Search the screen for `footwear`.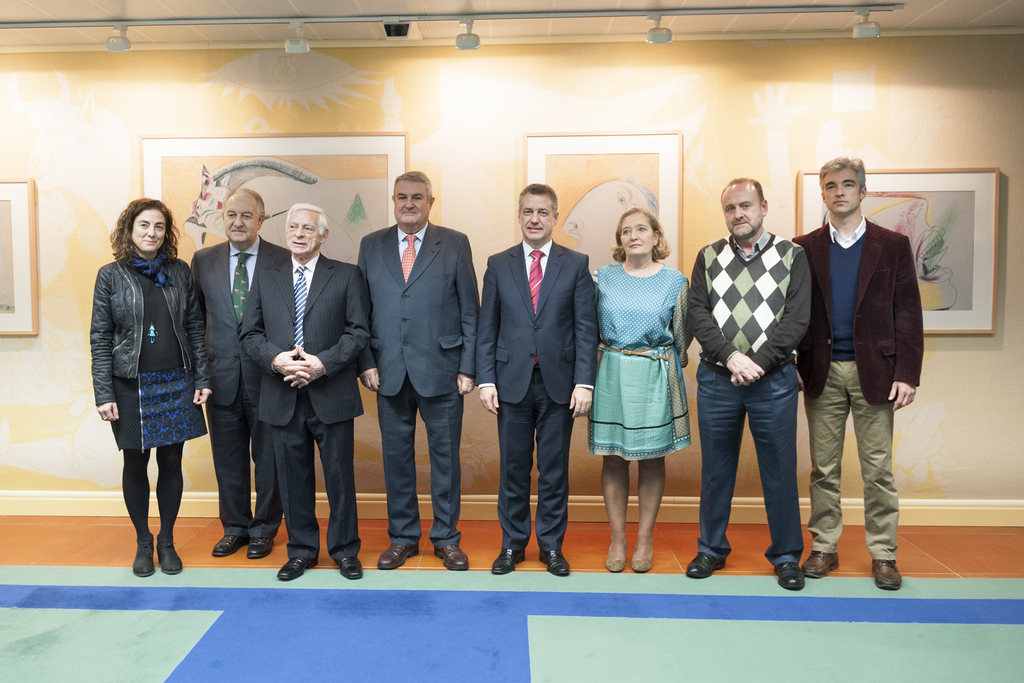
Found at bbox=[379, 542, 414, 573].
